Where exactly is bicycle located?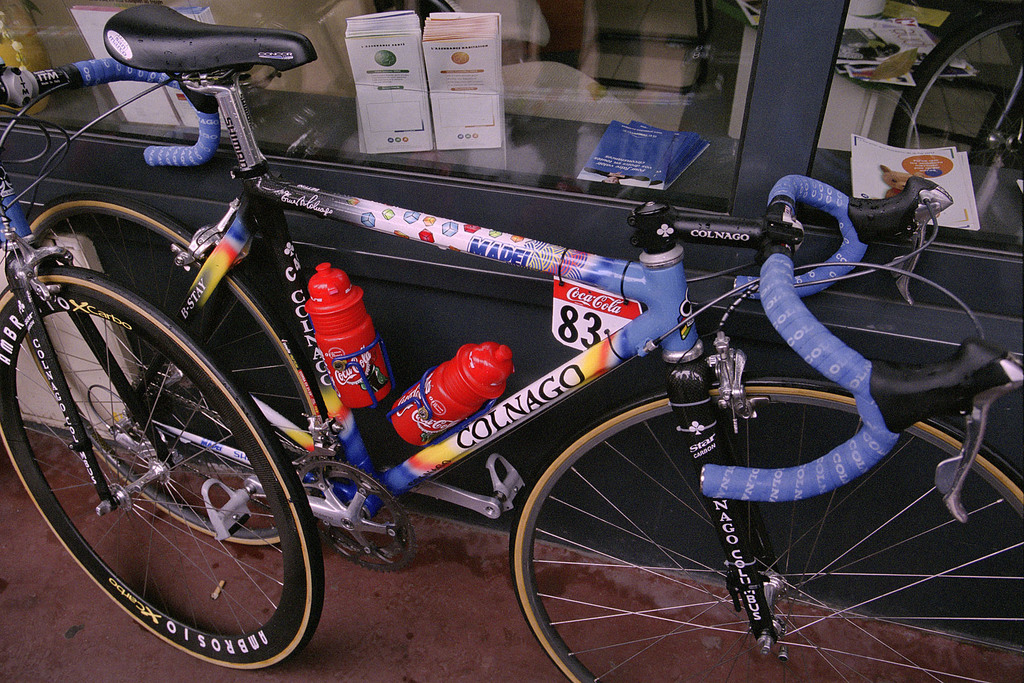
Its bounding box is x1=893 y1=0 x2=1022 y2=249.
